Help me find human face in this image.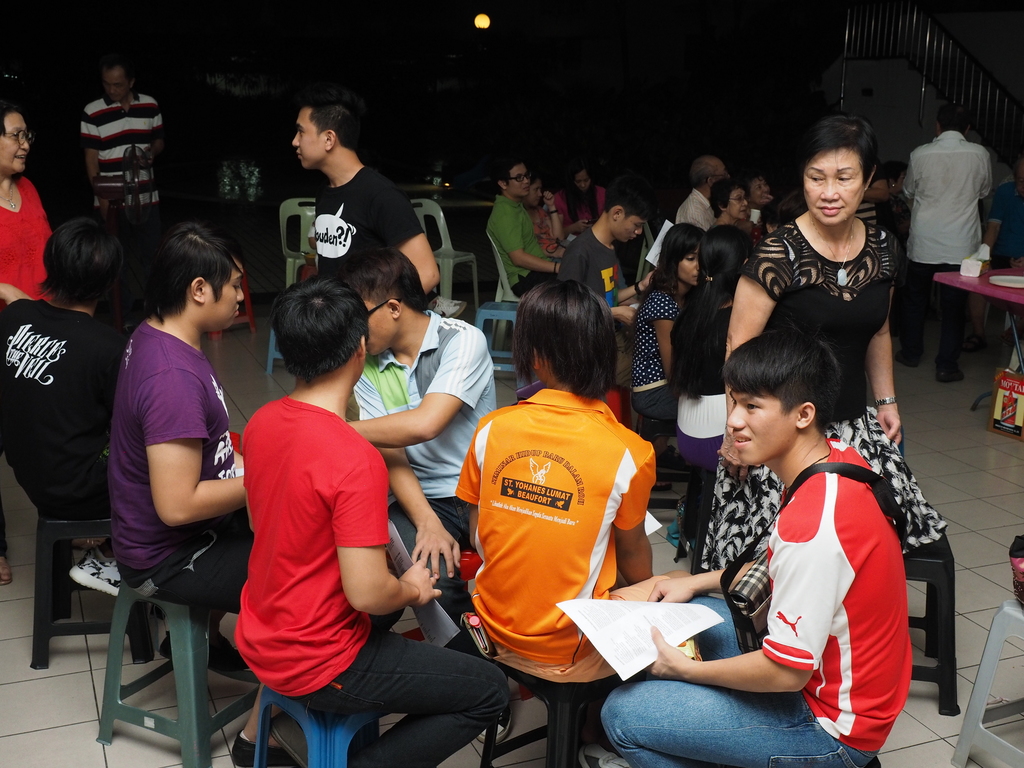
Found it: pyautogui.locateOnScreen(730, 388, 799, 465).
